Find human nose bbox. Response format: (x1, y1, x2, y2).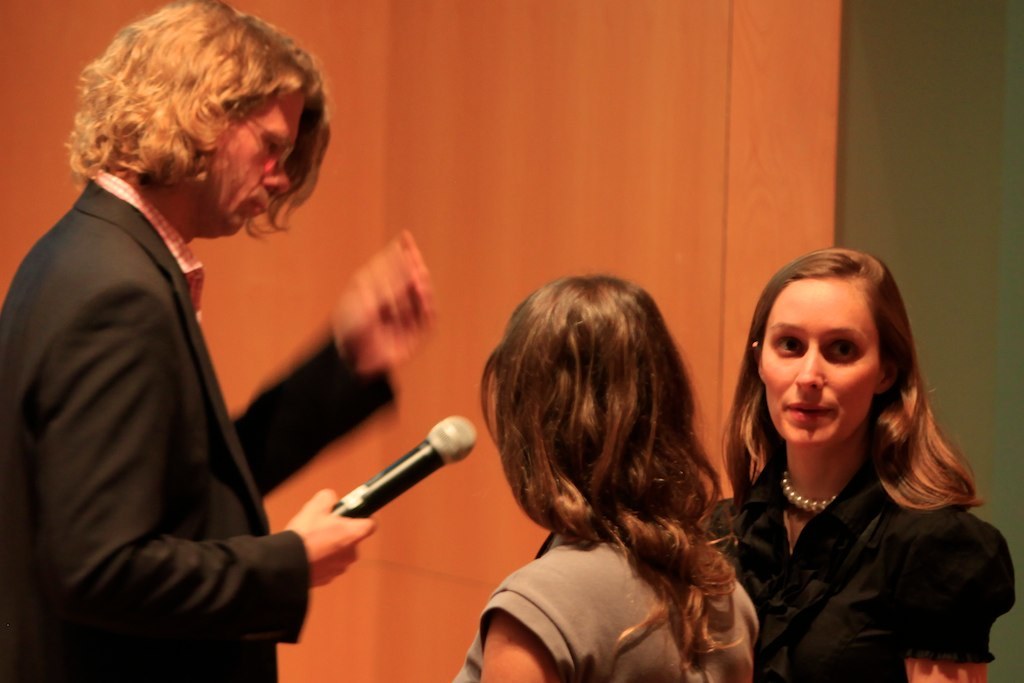
(796, 345, 823, 388).
